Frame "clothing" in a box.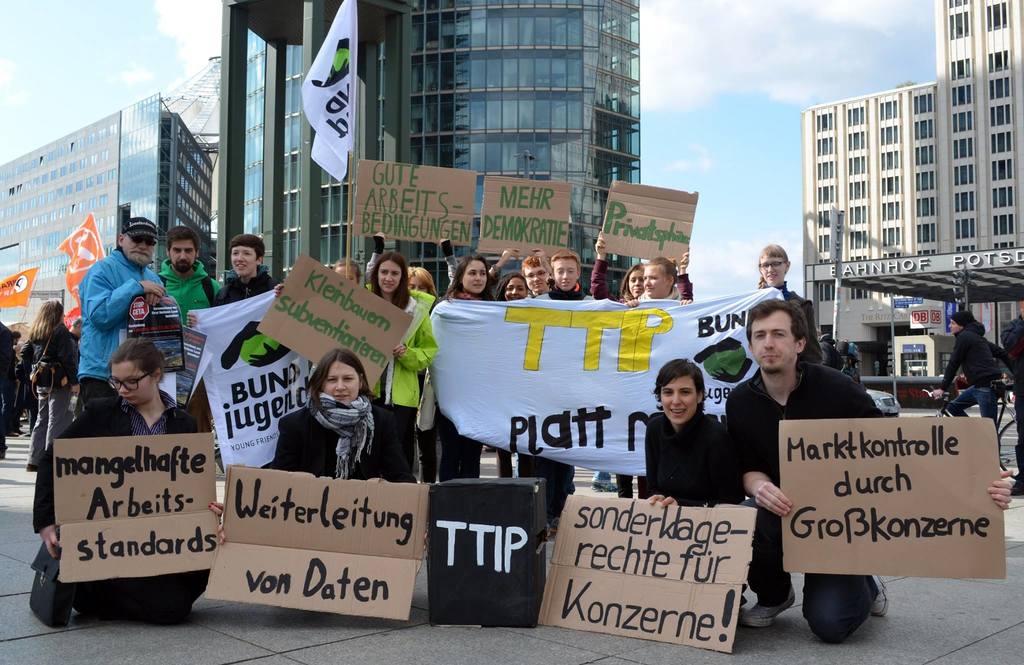
<bbox>739, 283, 825, 368</bbox>.
